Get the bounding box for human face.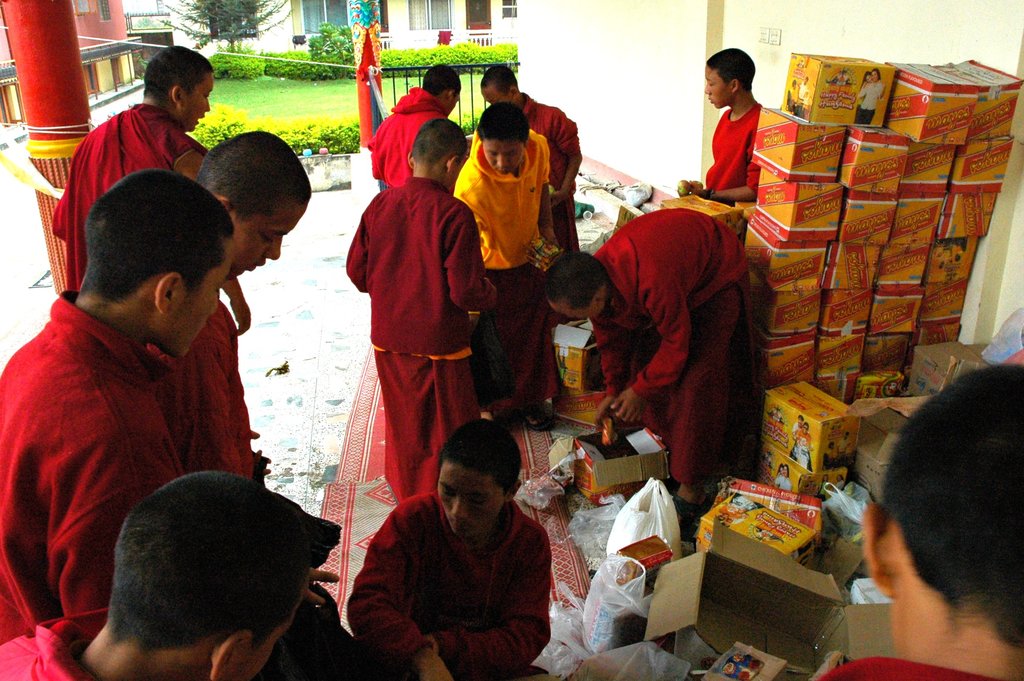
(x1=544, y1=303, x2=606, y2=324).
